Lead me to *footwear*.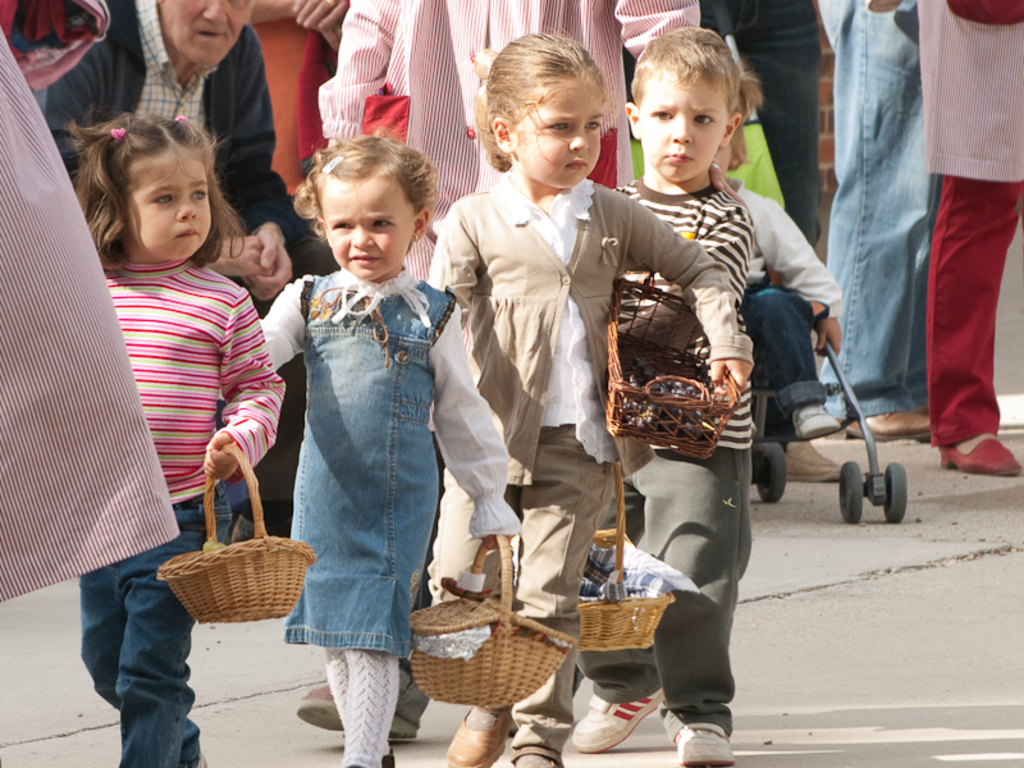
Lead to (left=660, top=718, right=736, bottom=767).
